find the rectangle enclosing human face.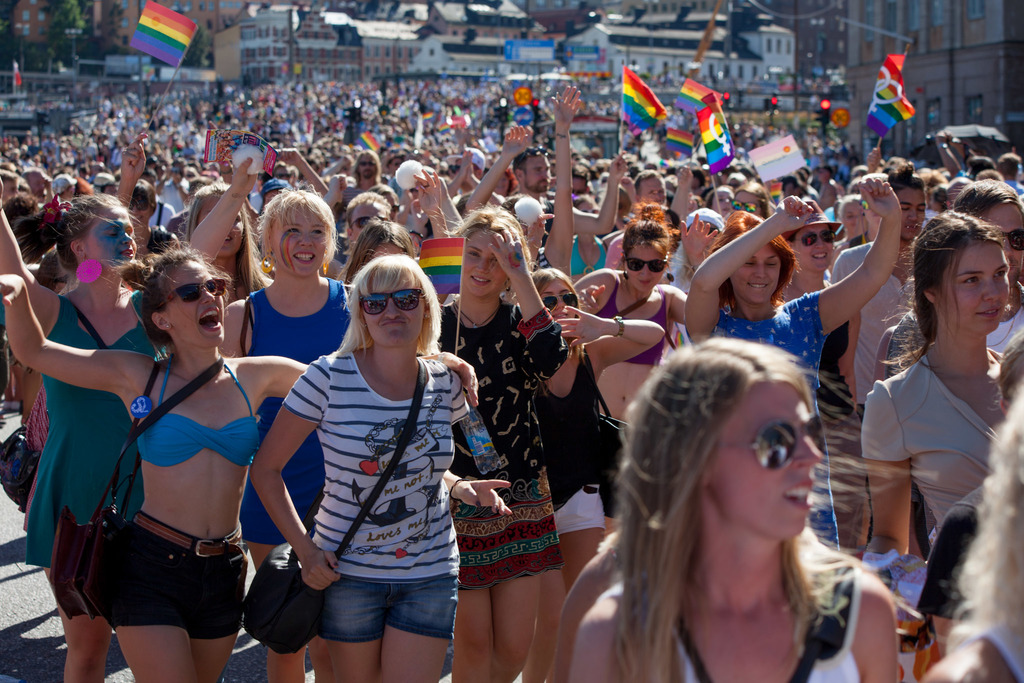
x1=624 y1=242 x2=669 y2=293.
